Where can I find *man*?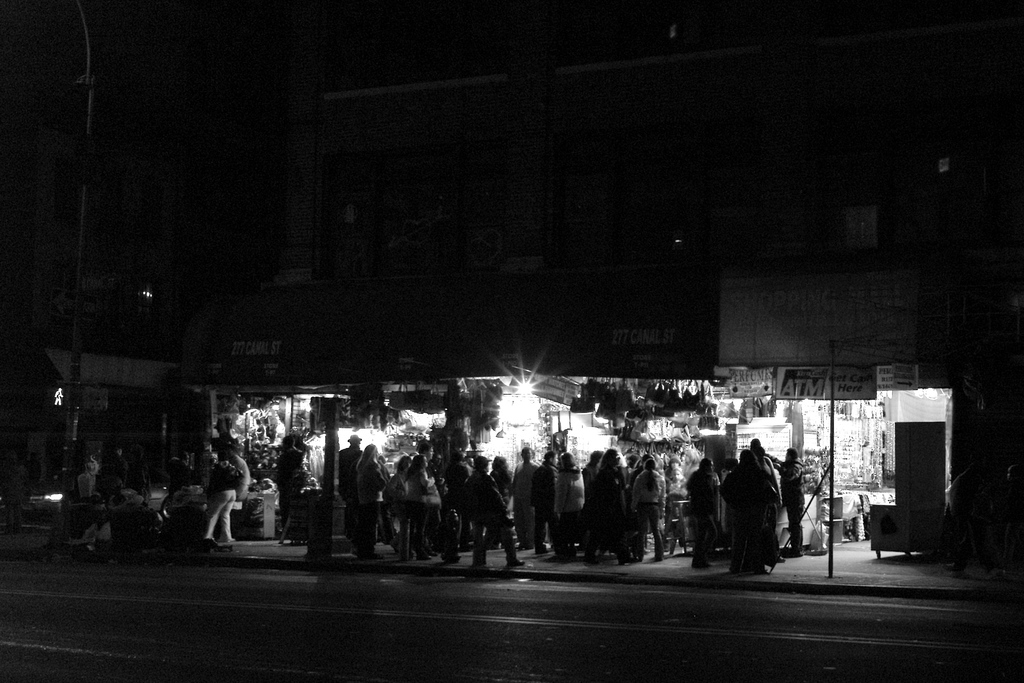
You can find it at BBox(337, 432, 366, 538).
